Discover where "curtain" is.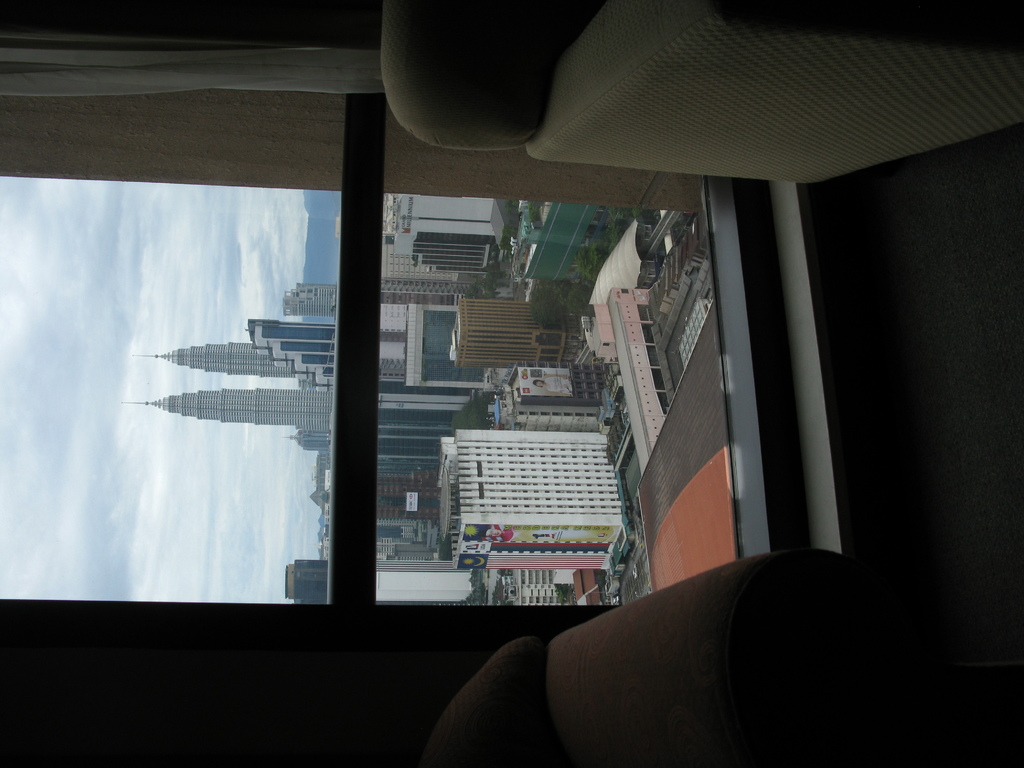
Discovered at rect(0, 0, 385, 99).
